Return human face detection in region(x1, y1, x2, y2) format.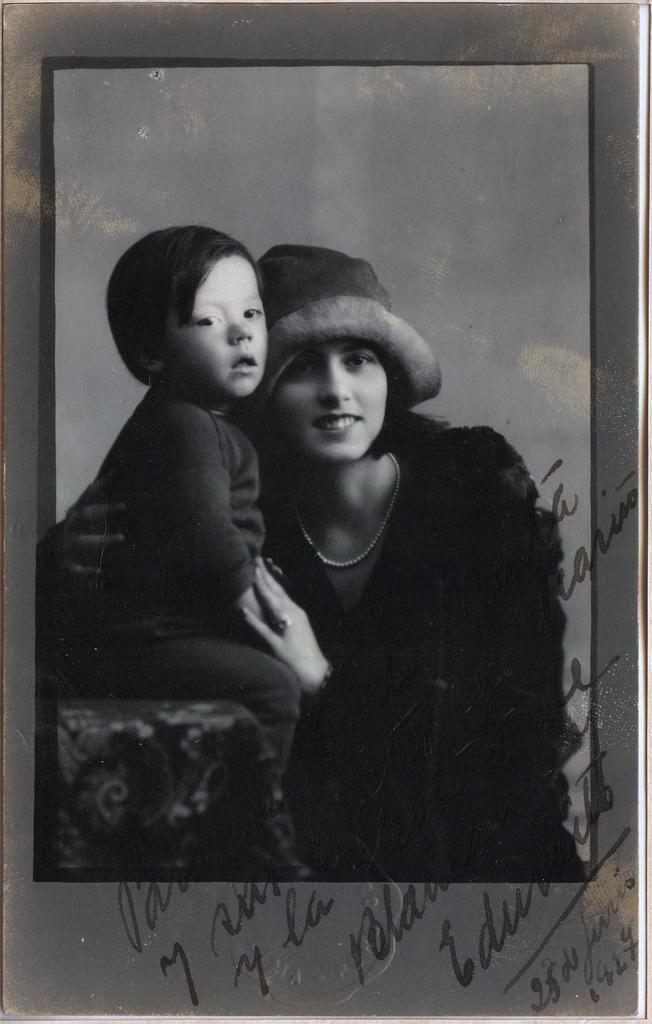
region(266, 344, 390, 462).
